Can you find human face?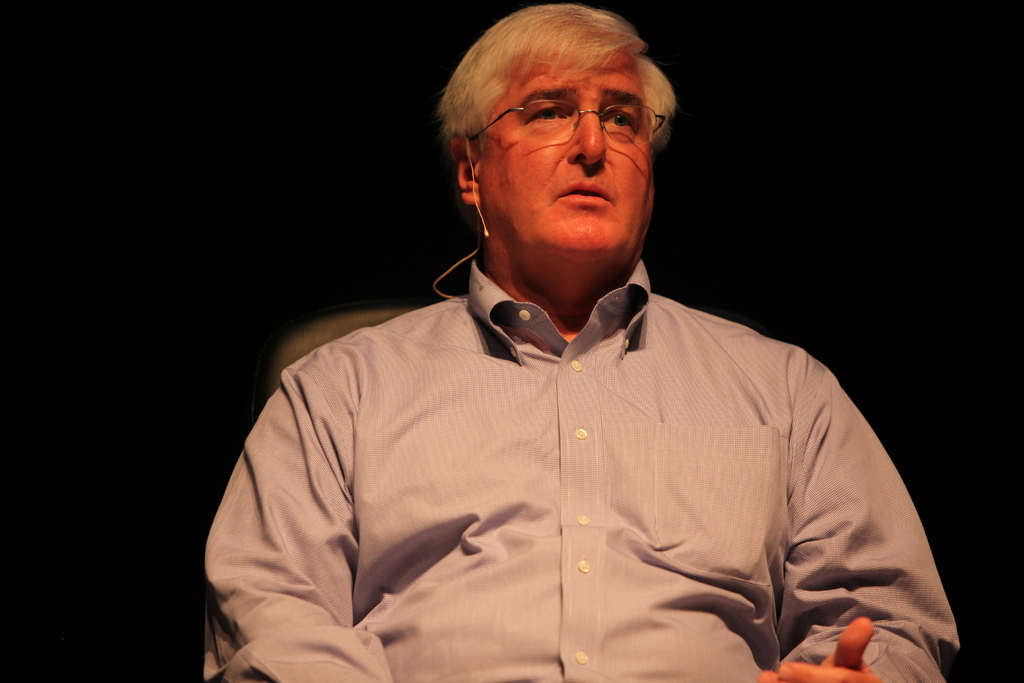
Yes, bounding box: bbox(476, 51, 653, 251).
